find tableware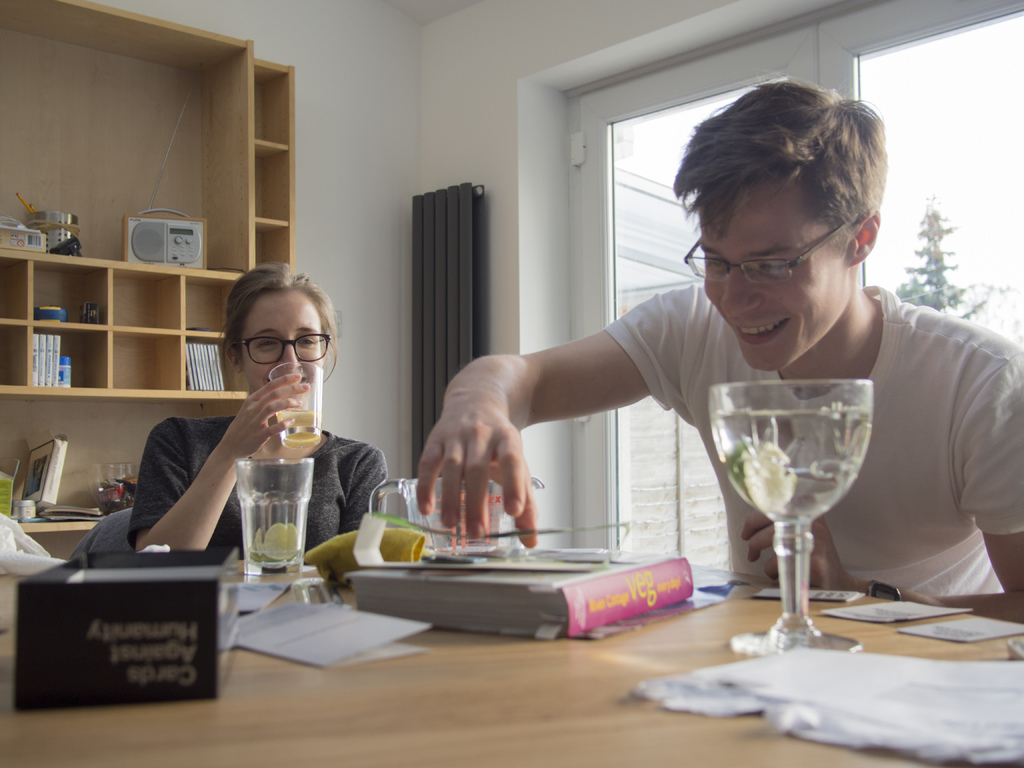
[x1=267, y1=360, x2=323, y2=447]
